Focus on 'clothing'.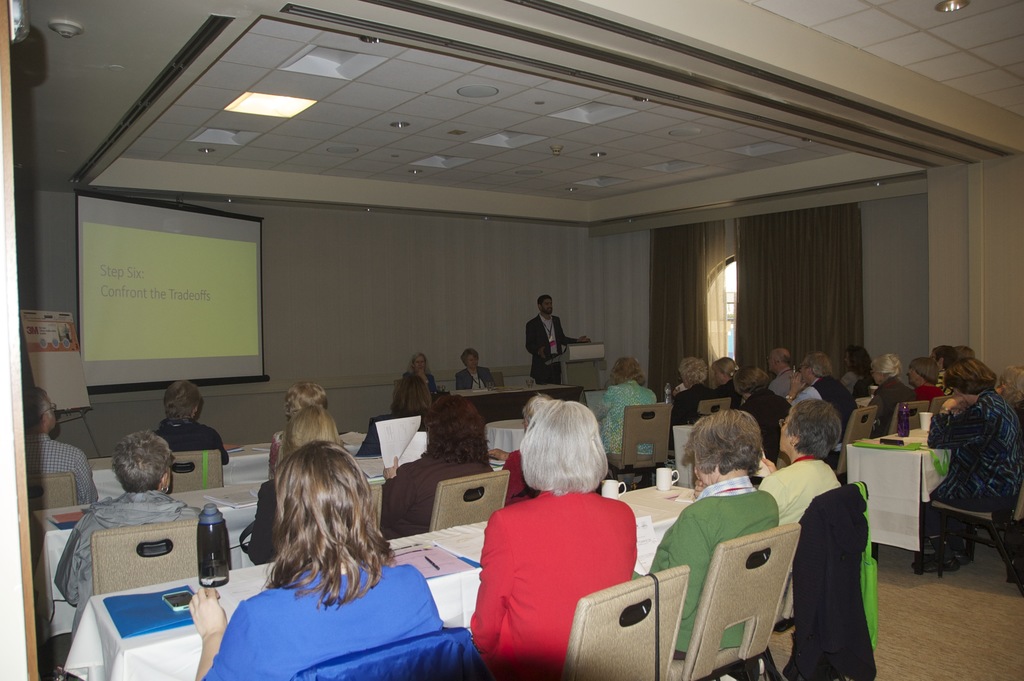
Focused at detection(597, 381, 655, 454).
